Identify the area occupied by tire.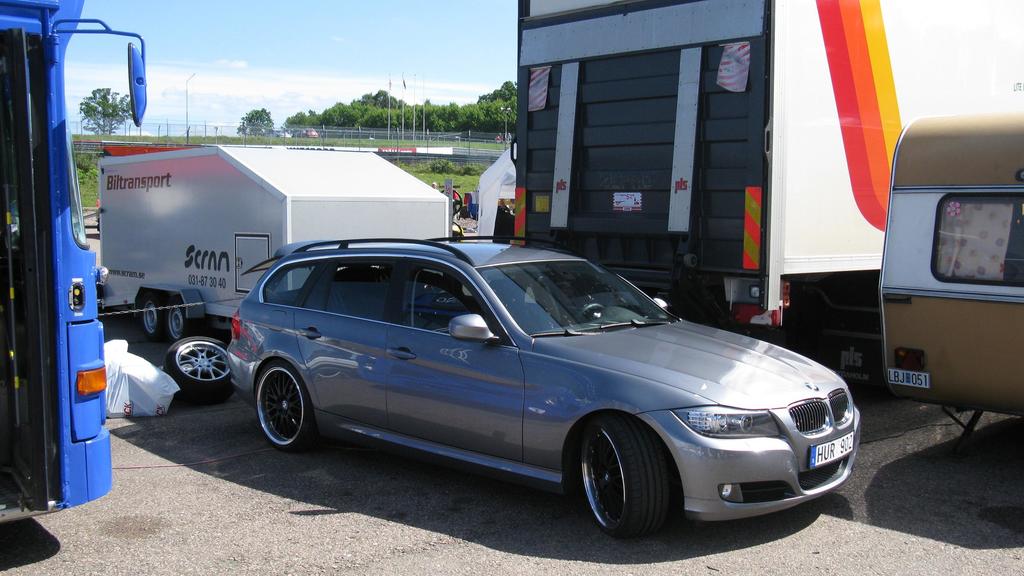
Area: select_region(255, 361, 321, 452).
